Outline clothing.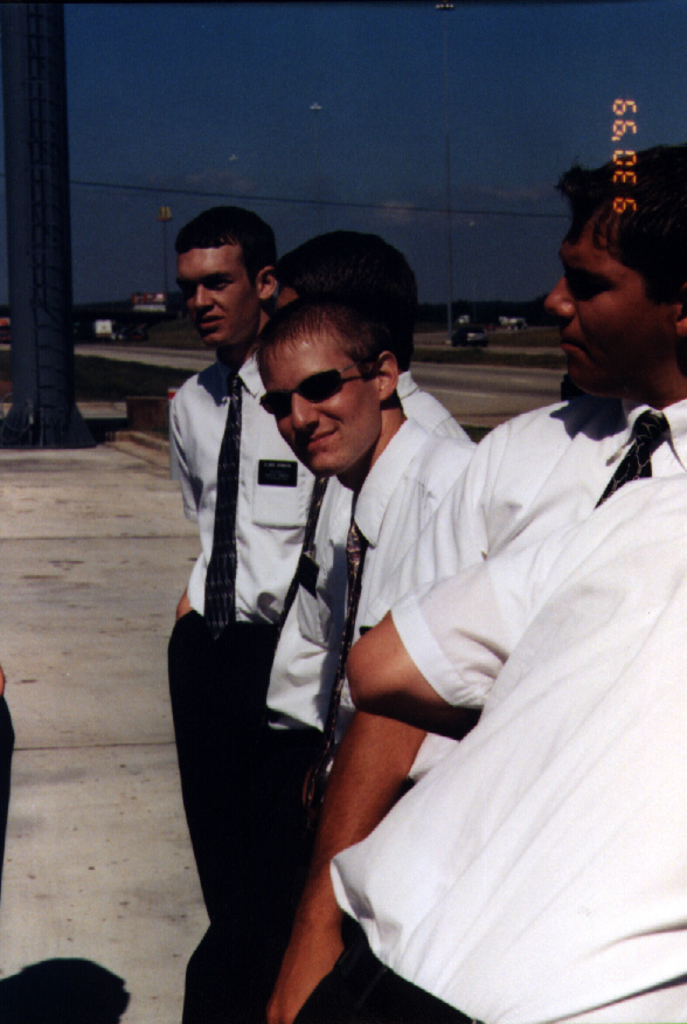
Outline: bbox=(286, 441, 686, 1023).
